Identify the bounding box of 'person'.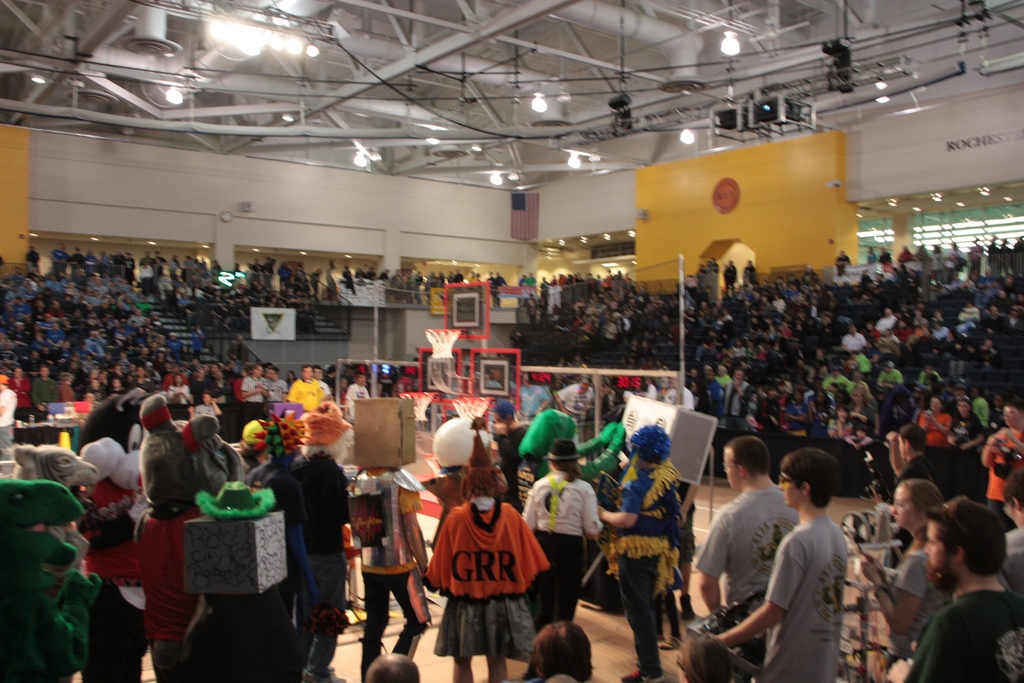
pyautogui.locateOnScreen(26, 361, 60, 415).
